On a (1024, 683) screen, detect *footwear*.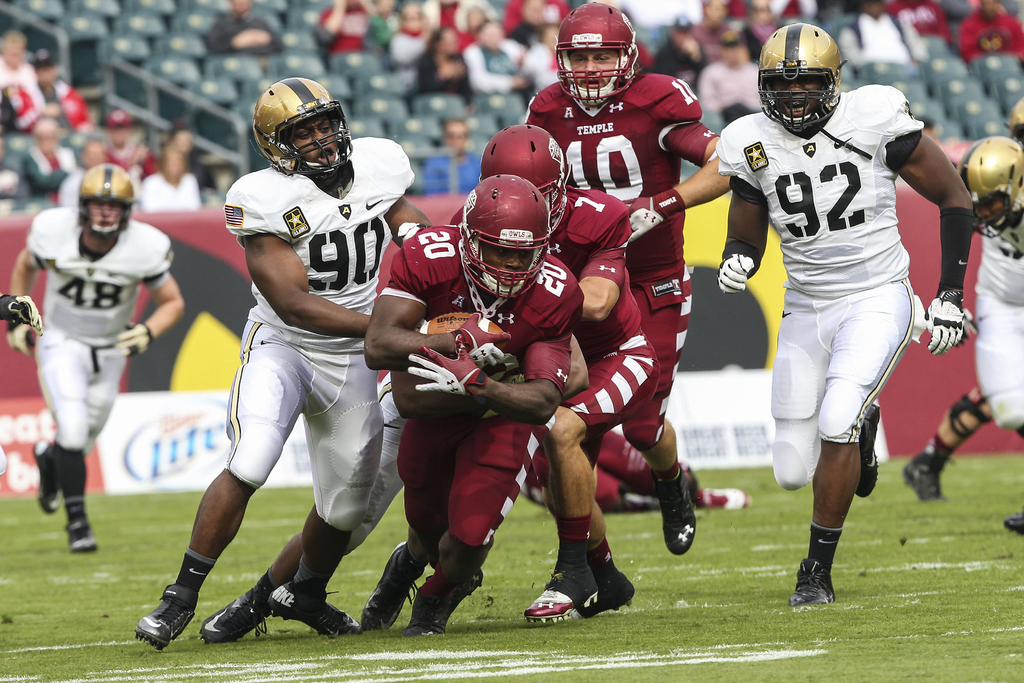
(left=529, top=585, right=600, bottom=625).
